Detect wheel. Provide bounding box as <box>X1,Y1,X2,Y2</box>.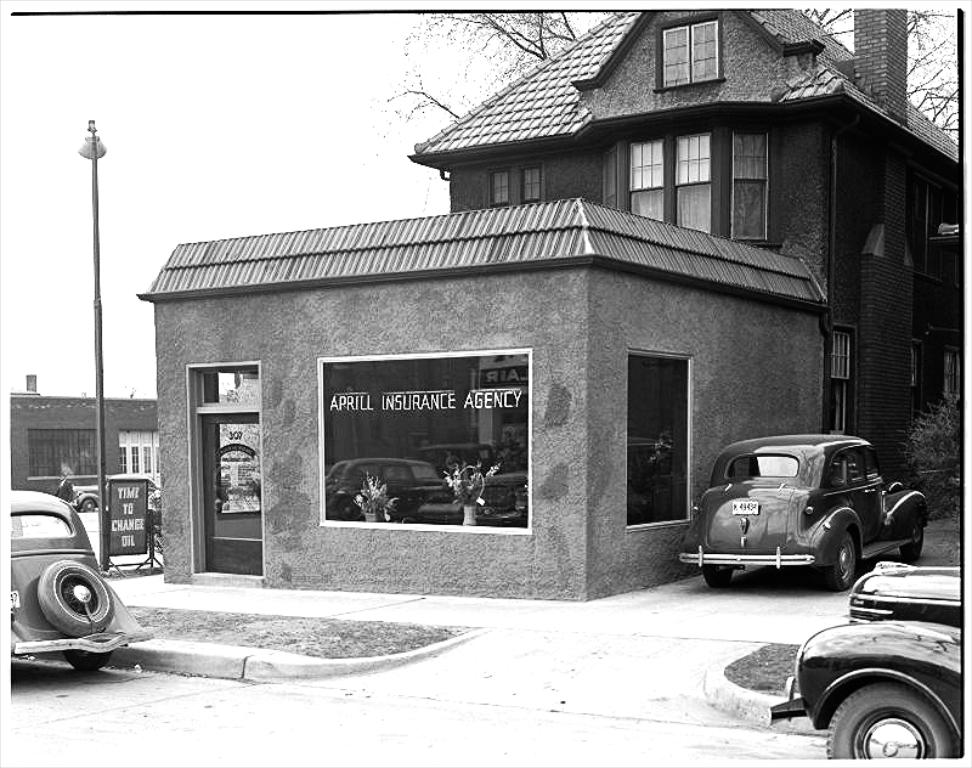
<box>903,509,921,561</box>.
